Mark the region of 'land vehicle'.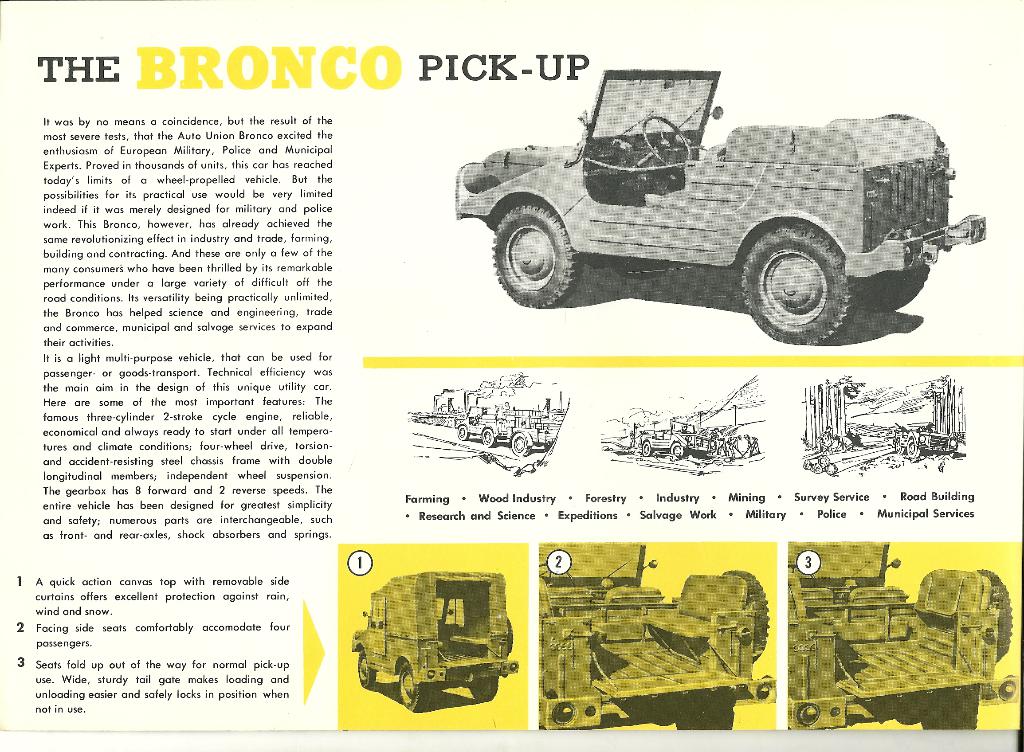
Region: 540/543/778/733.
